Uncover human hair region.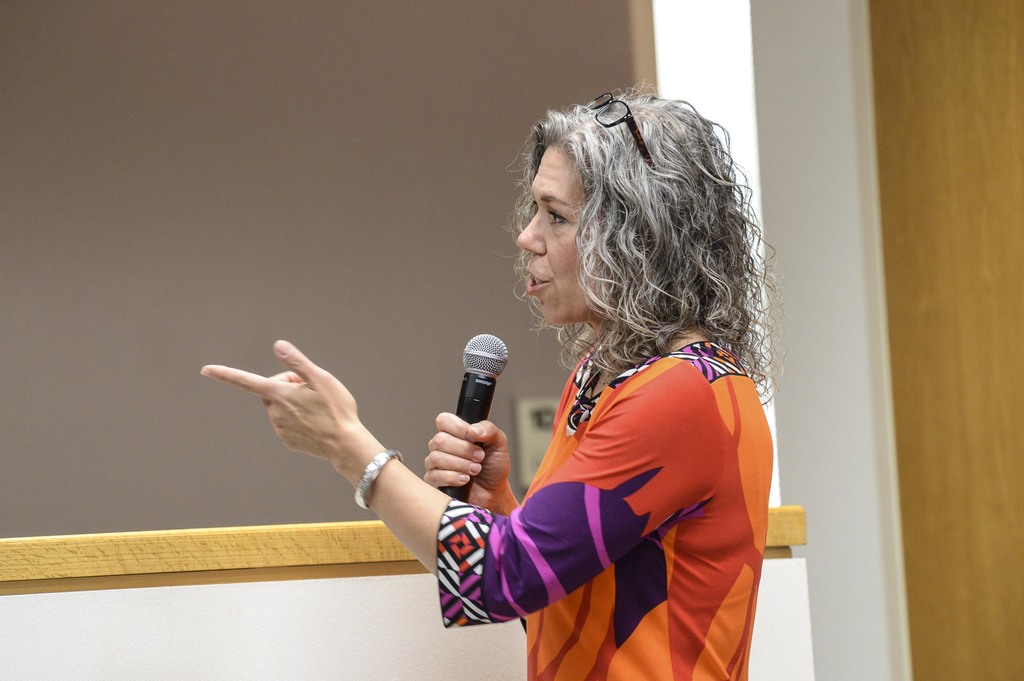
Uncovered: detection(509, 111, 769, 367).
